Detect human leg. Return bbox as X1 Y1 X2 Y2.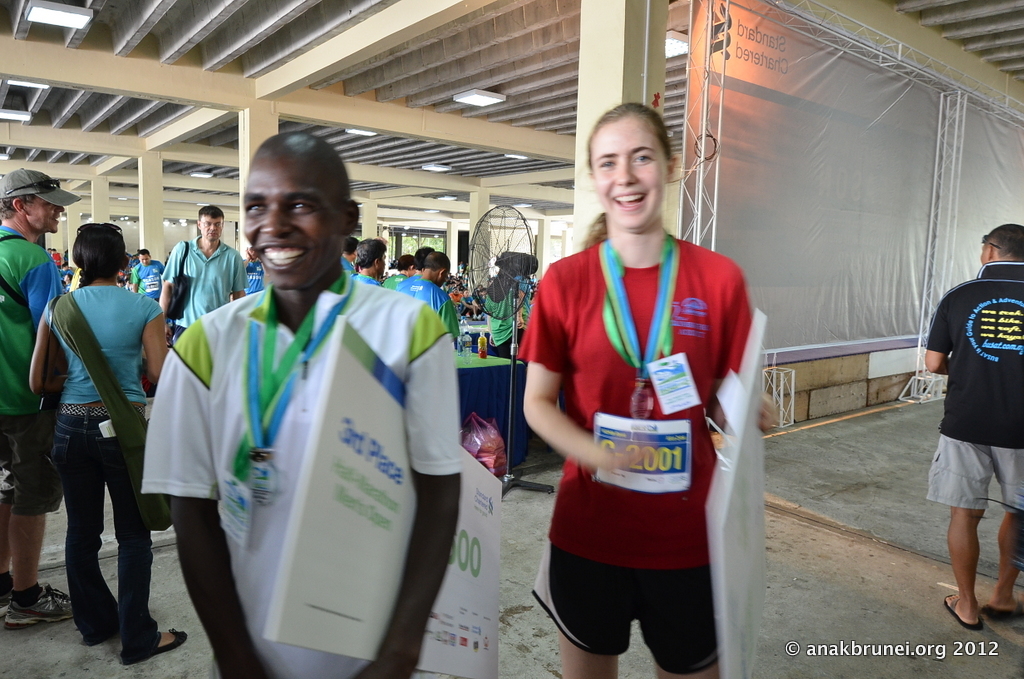
945 510 982 625.
